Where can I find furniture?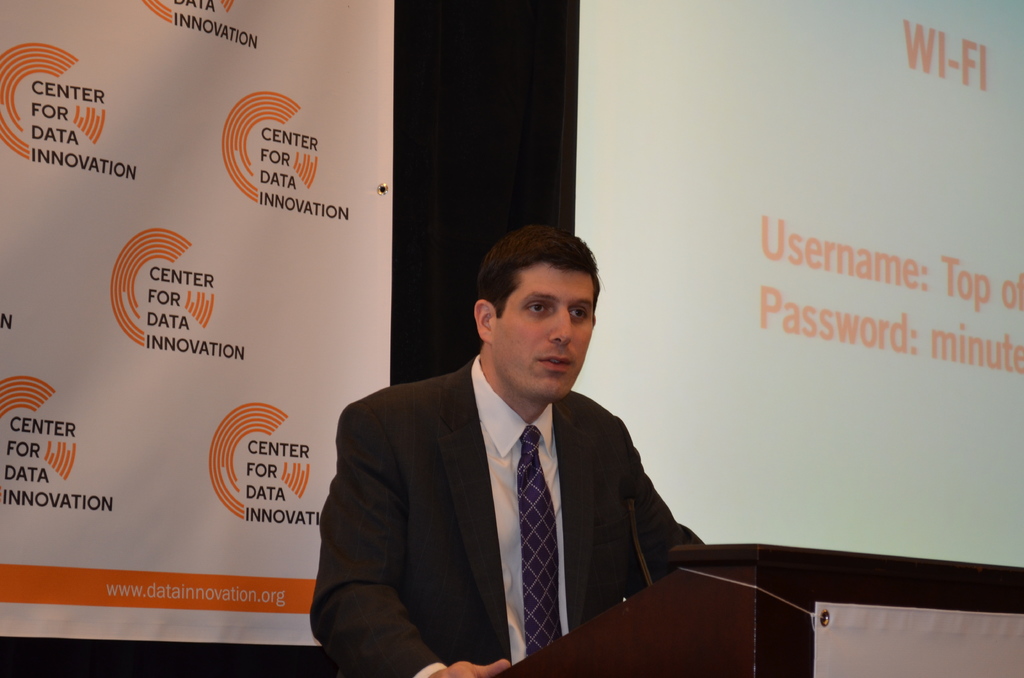
You can find it at select_region(493, 542, 1023, 677).
